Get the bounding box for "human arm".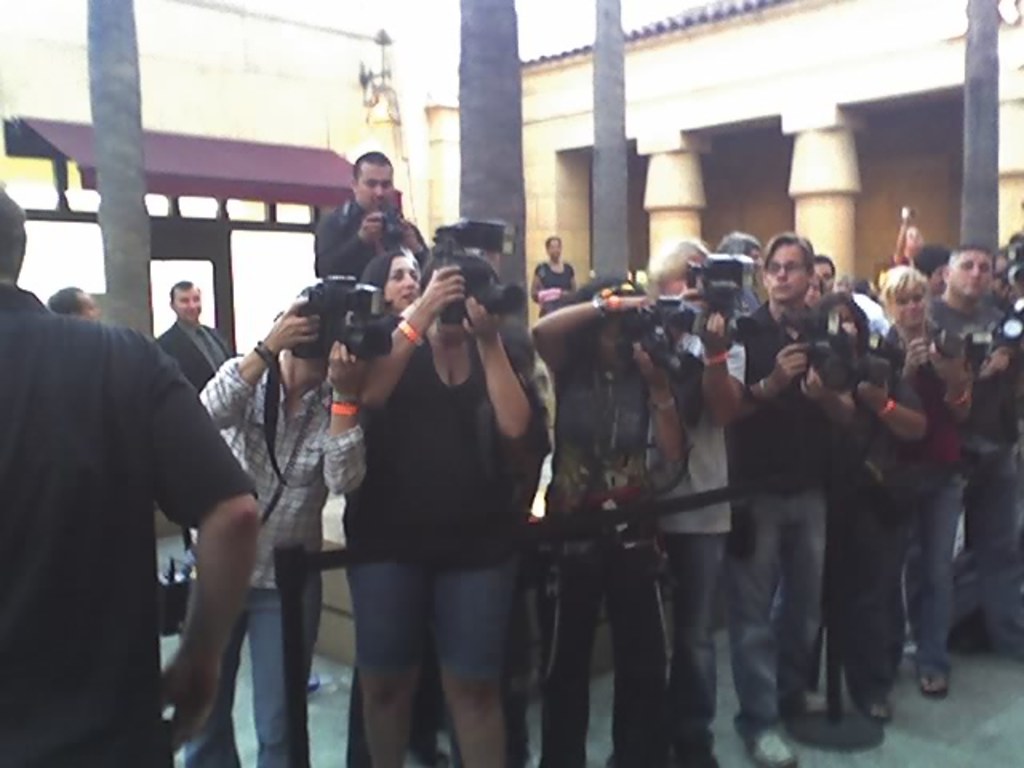
643,338,688,494.
